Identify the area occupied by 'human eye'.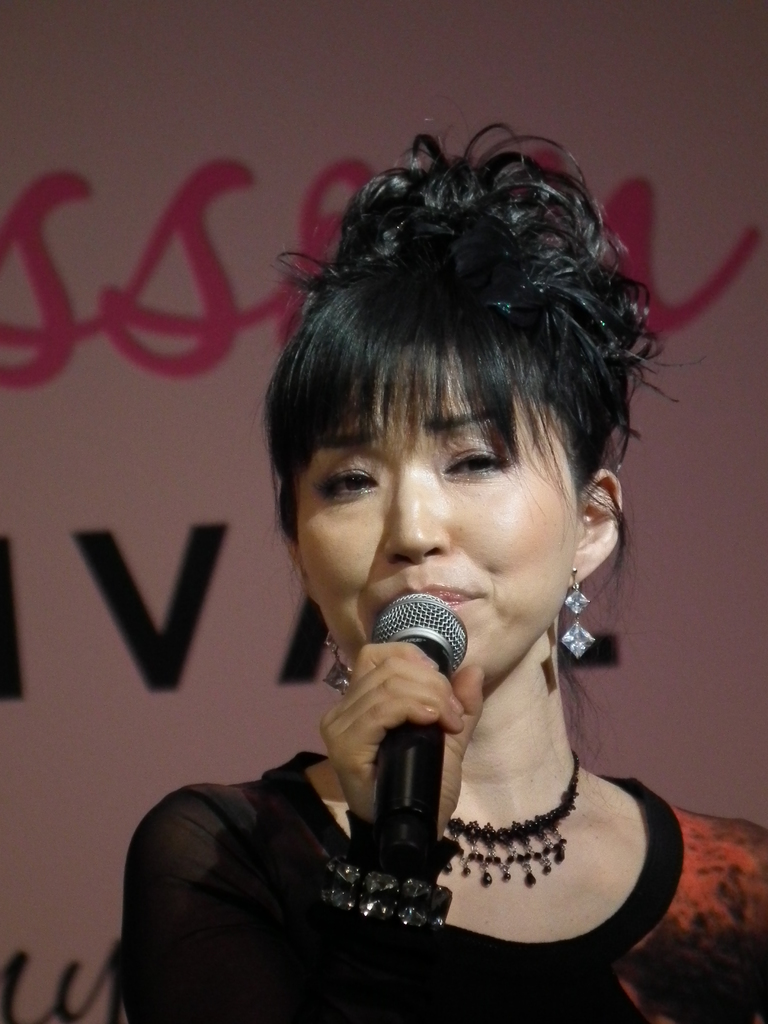
Area: 430, 425, 517, 483.
